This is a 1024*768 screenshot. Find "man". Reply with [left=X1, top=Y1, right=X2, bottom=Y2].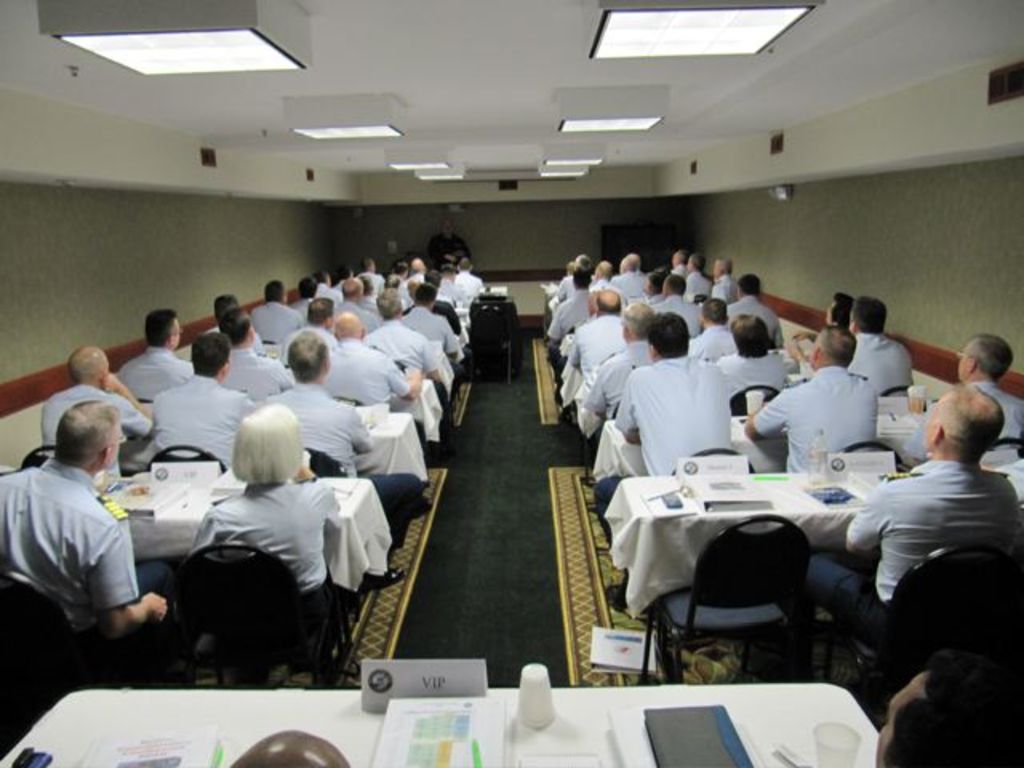
[left=669, top=245, right=686, bottom=274].
